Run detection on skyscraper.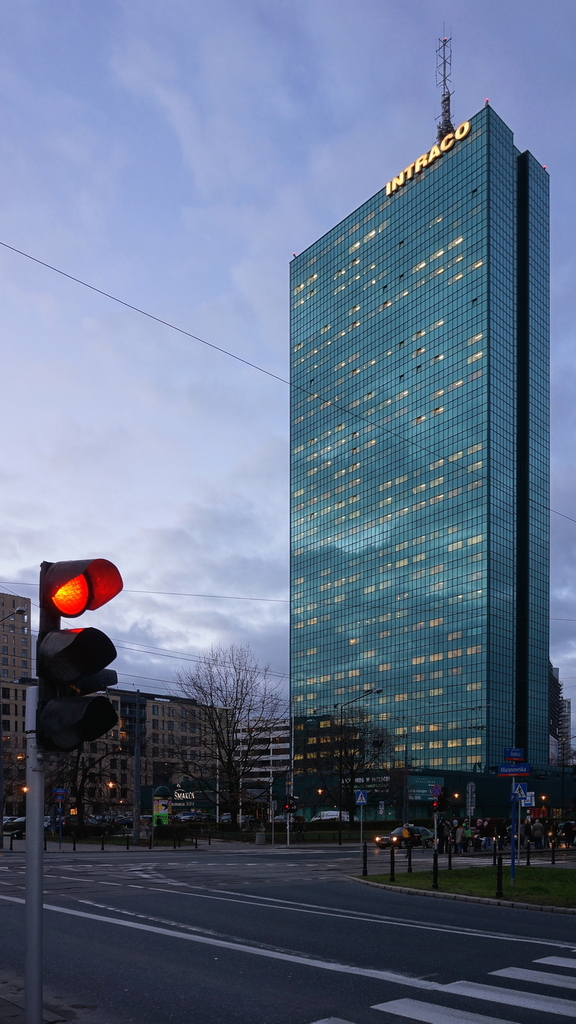
Result: (287,103,546,838).
